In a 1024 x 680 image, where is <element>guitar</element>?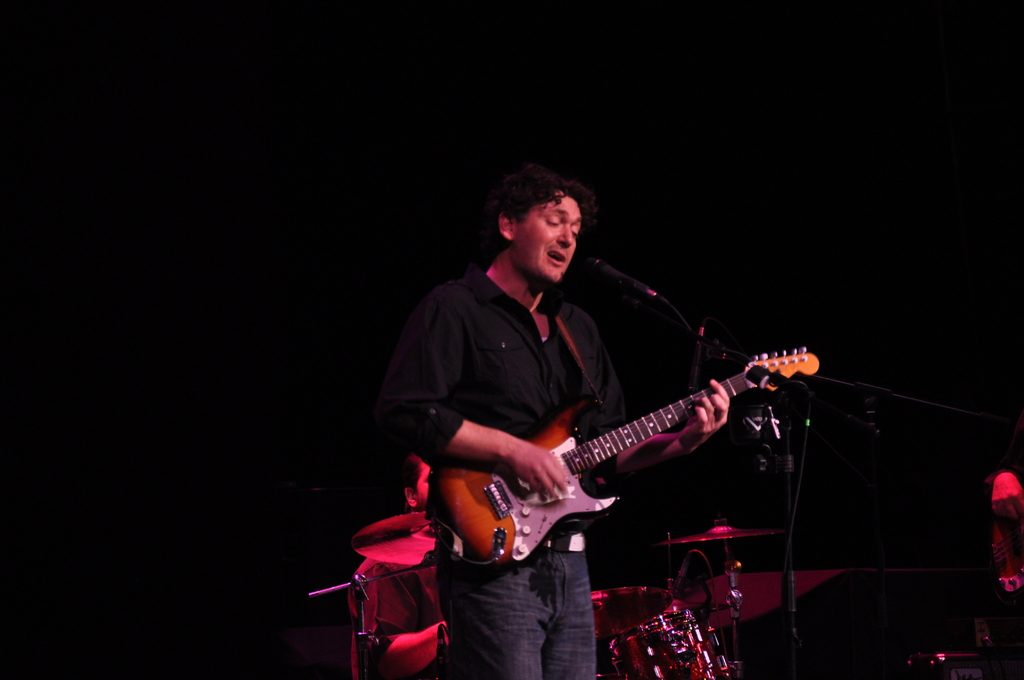
(428, 337, 833, 599).
